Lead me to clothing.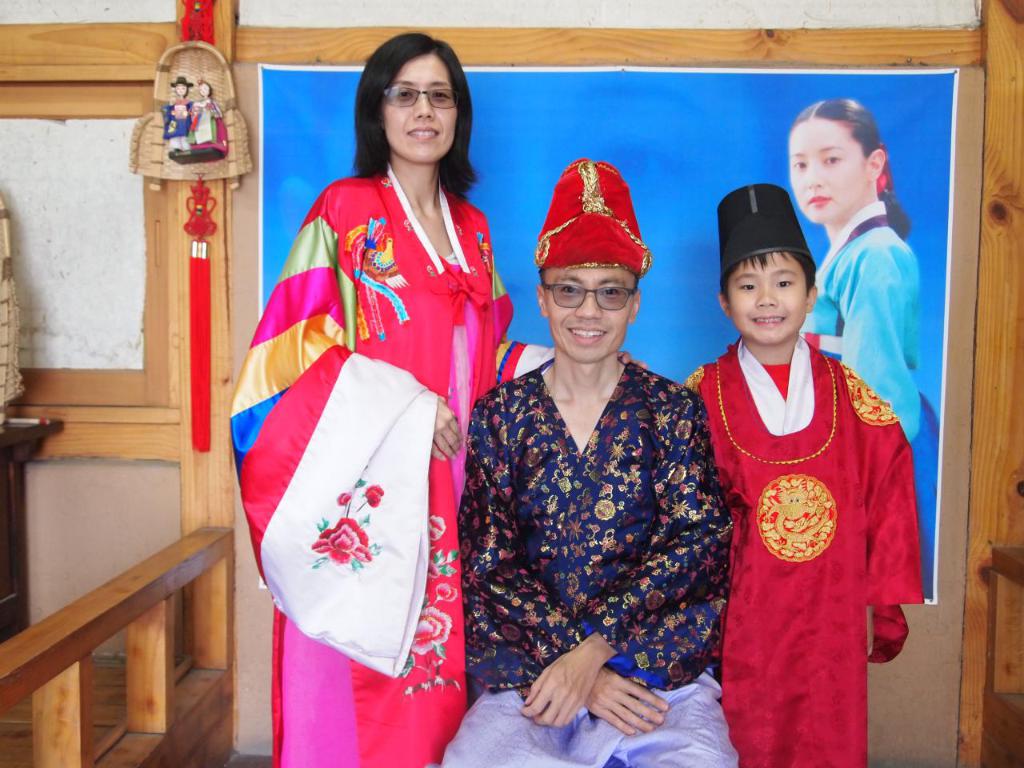
Lead to locate(194, 100, 226, 144).
